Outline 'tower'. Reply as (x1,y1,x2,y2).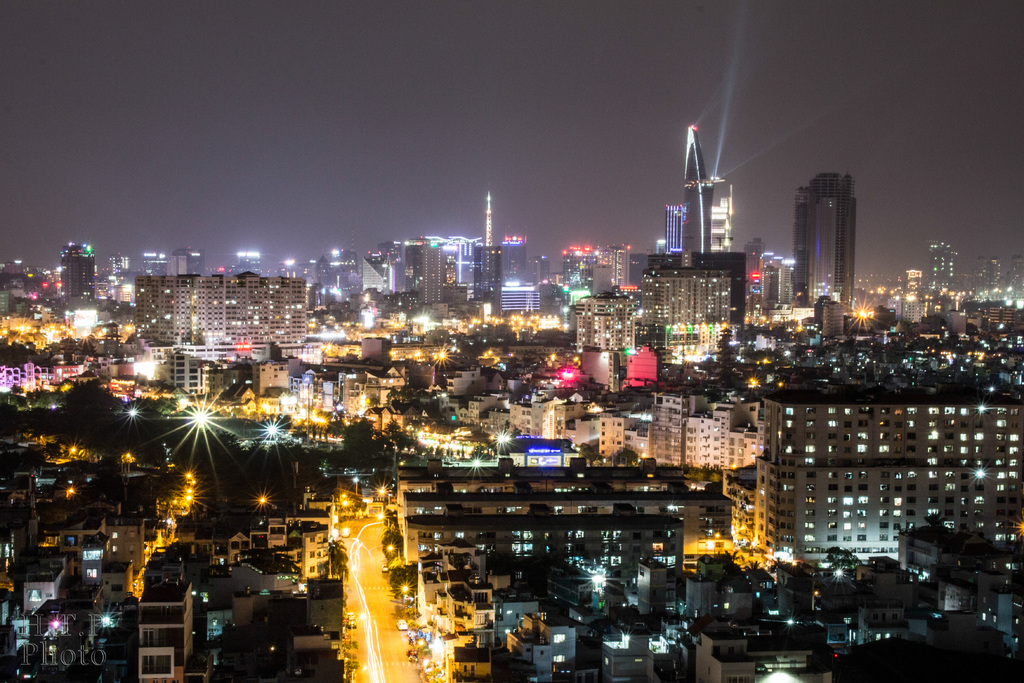
(365,256,390,297).
